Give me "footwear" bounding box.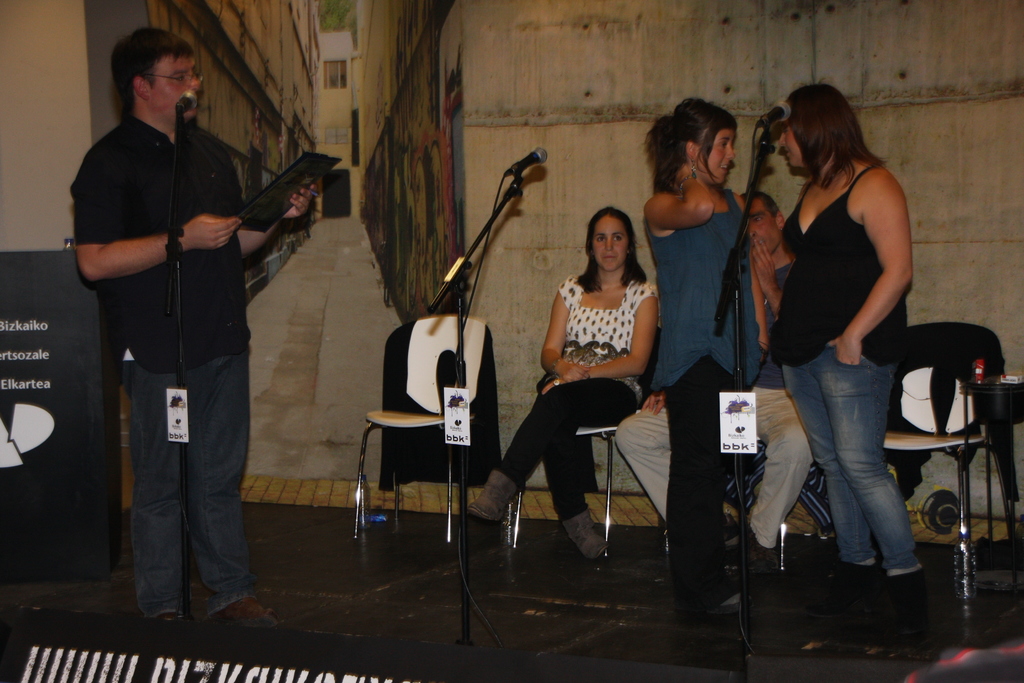
bbox=[564, 509, 607, 569].
